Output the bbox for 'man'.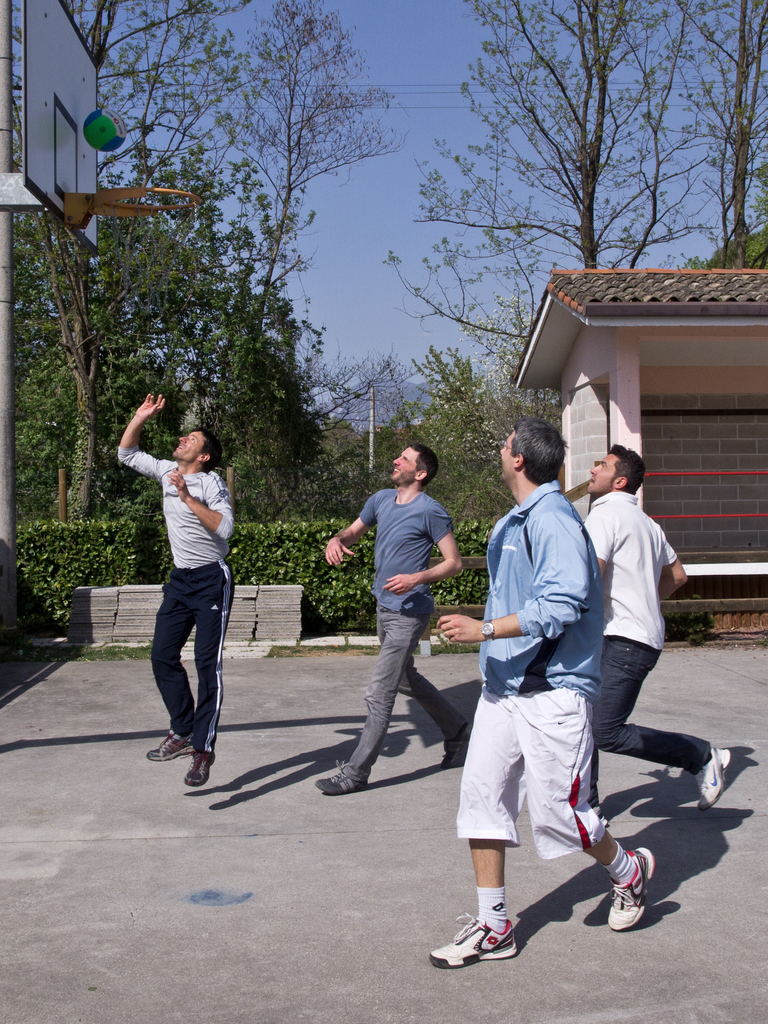
<bbox>568, 435, 744, 815</bbox>.
